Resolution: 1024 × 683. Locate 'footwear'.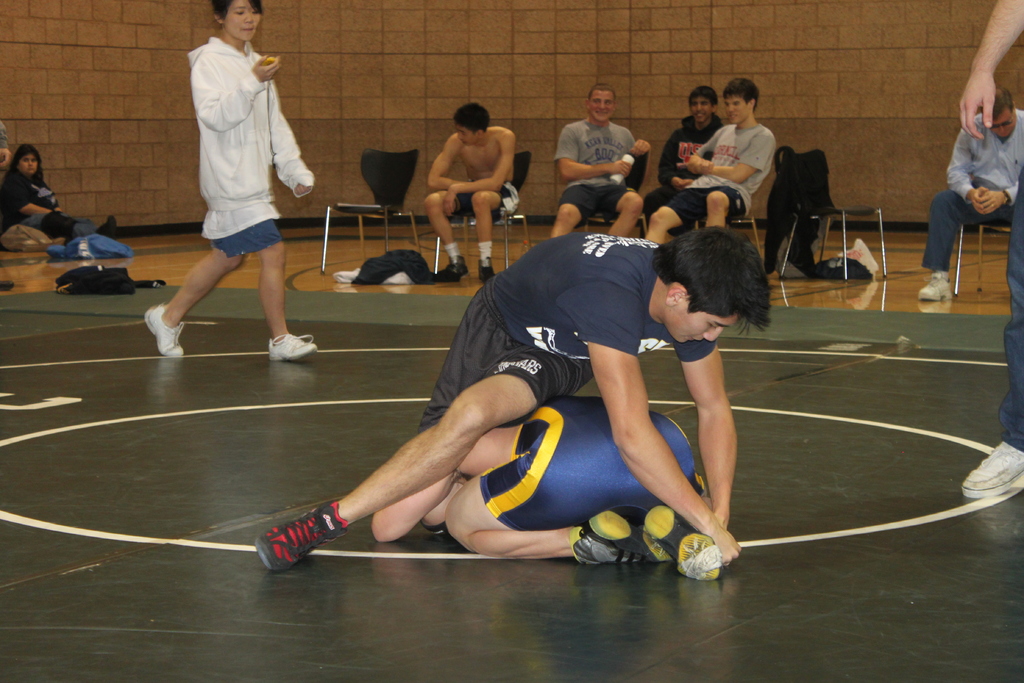
bbox(134, 303, 182, 357).
